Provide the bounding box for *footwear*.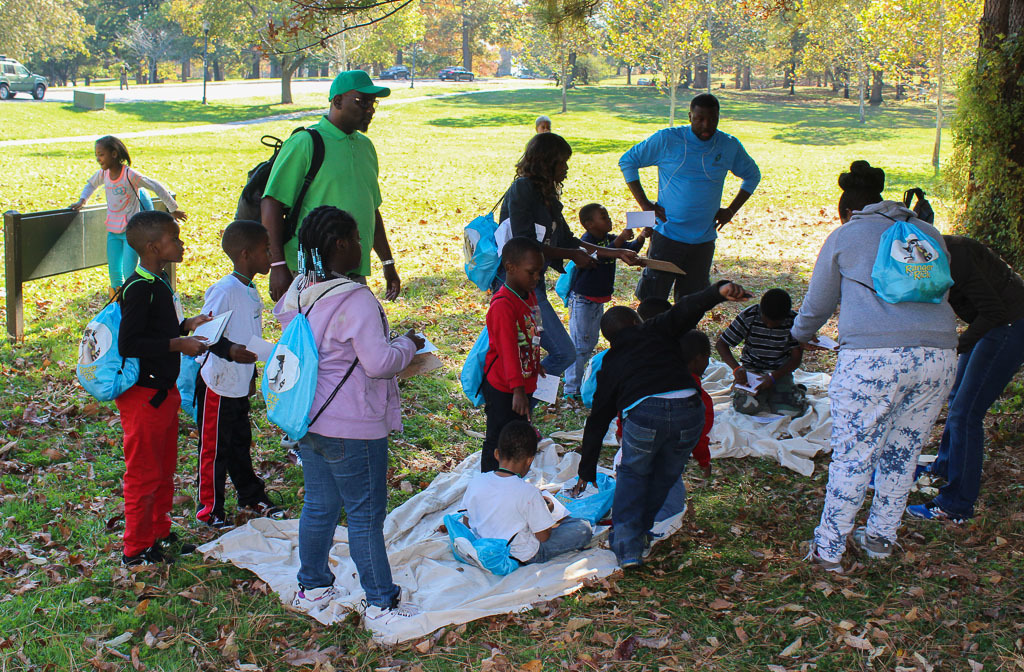
bbox=(809, 549, 845, 573).
